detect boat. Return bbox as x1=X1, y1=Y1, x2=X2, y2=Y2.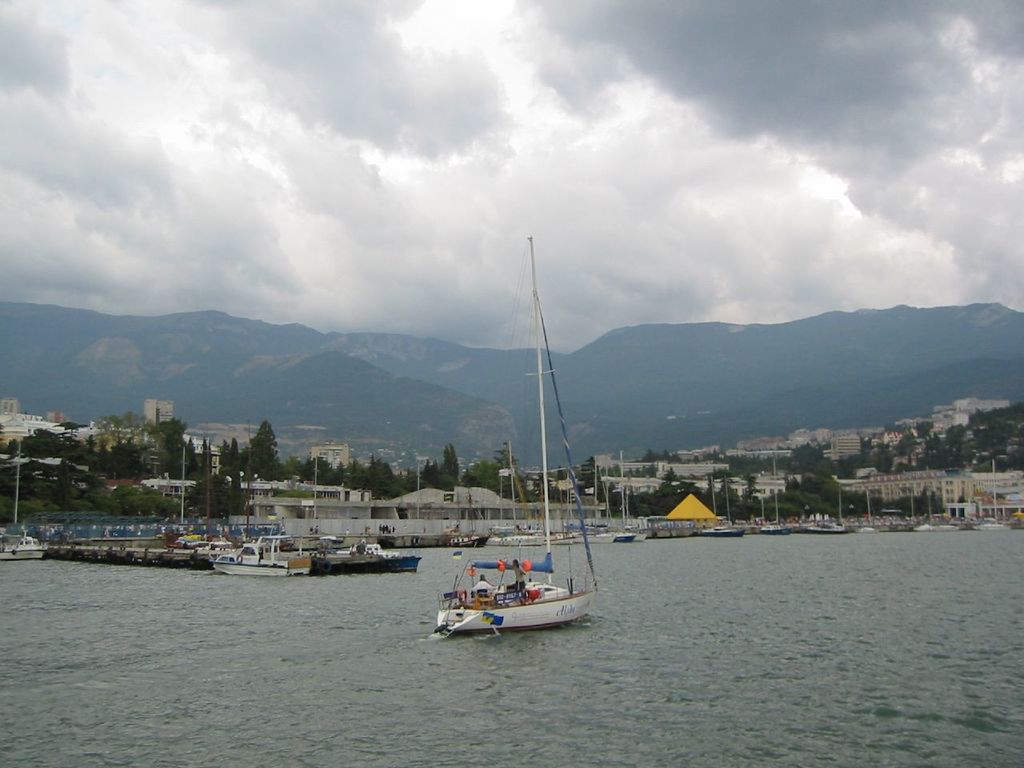
x1=208, y1=540, x2=310, y2=579.
